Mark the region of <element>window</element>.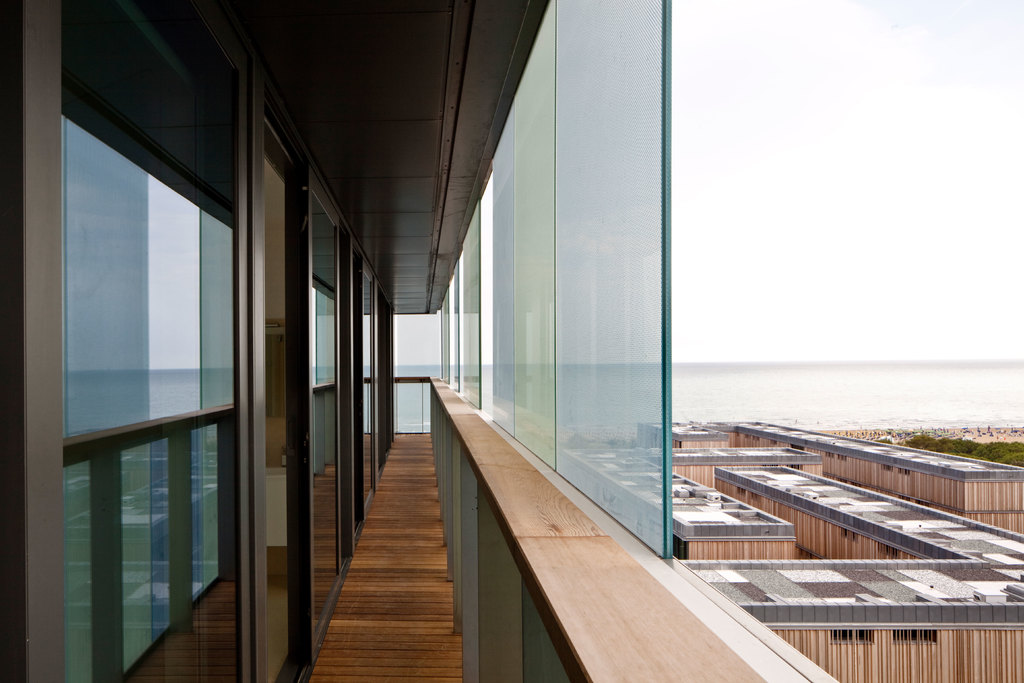
Region: l=895, t=495, r=911, b=500.
